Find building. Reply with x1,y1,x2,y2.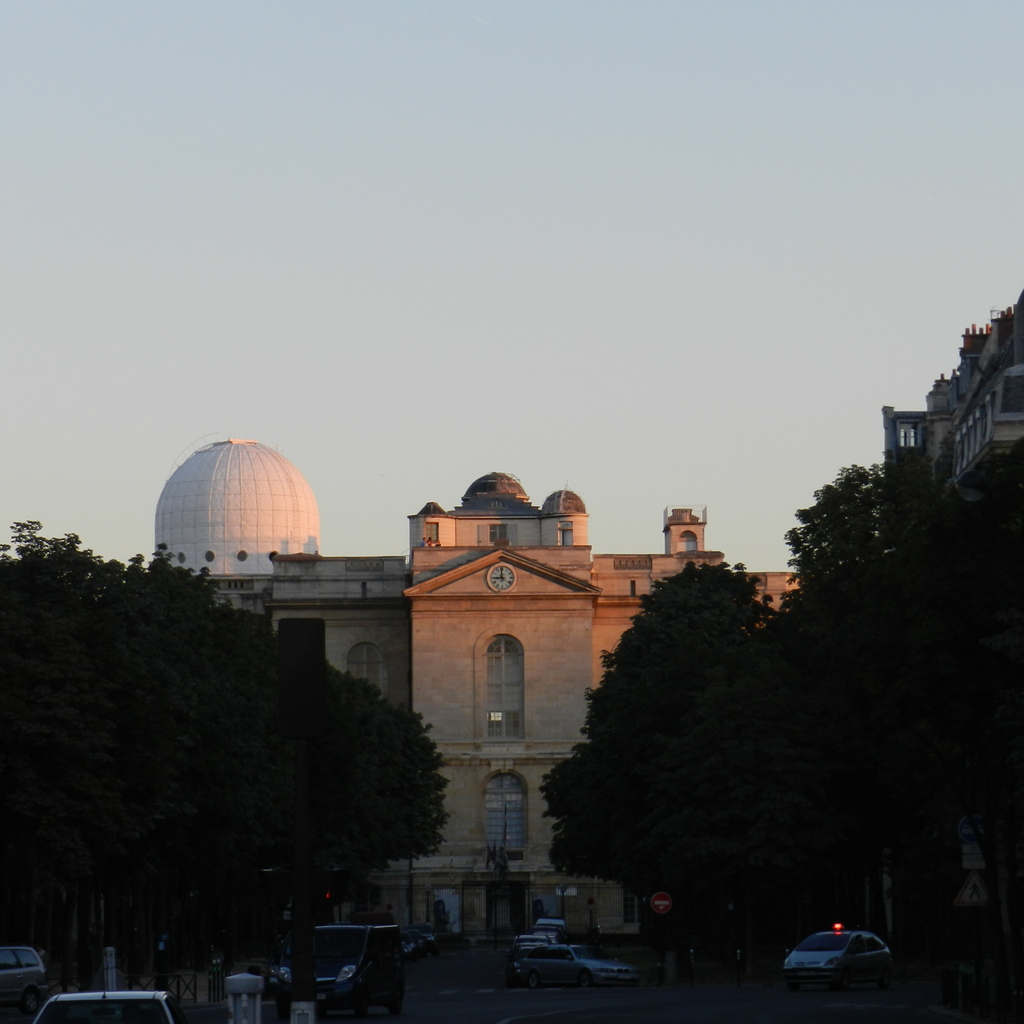
883,293,1023,510.
